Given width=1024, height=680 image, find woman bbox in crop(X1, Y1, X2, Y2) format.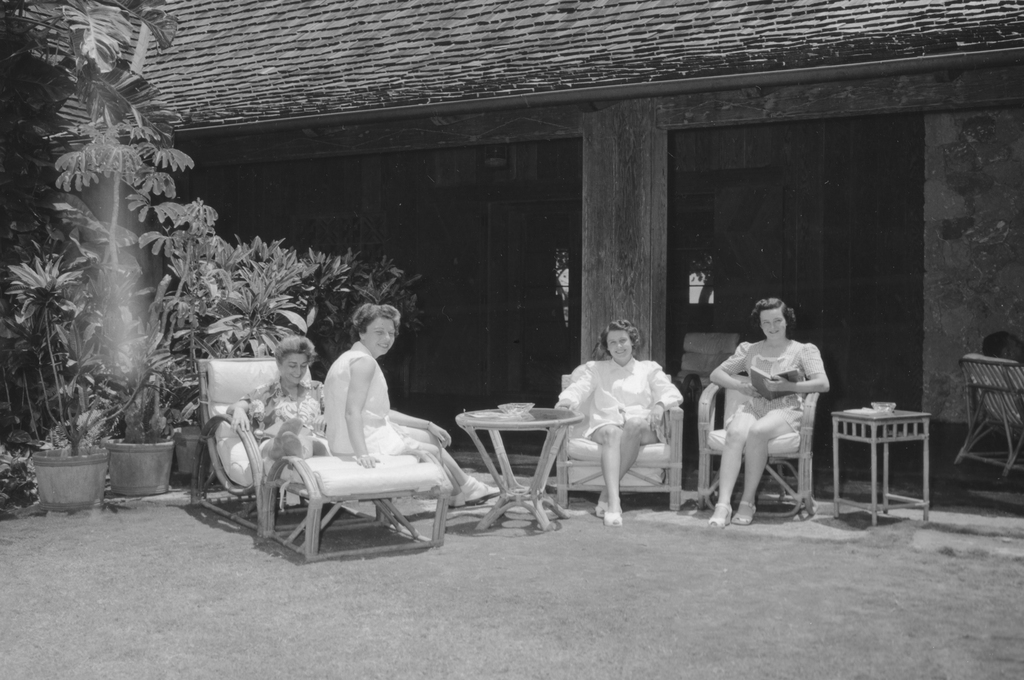
crop(223, 332, 331, 457).
